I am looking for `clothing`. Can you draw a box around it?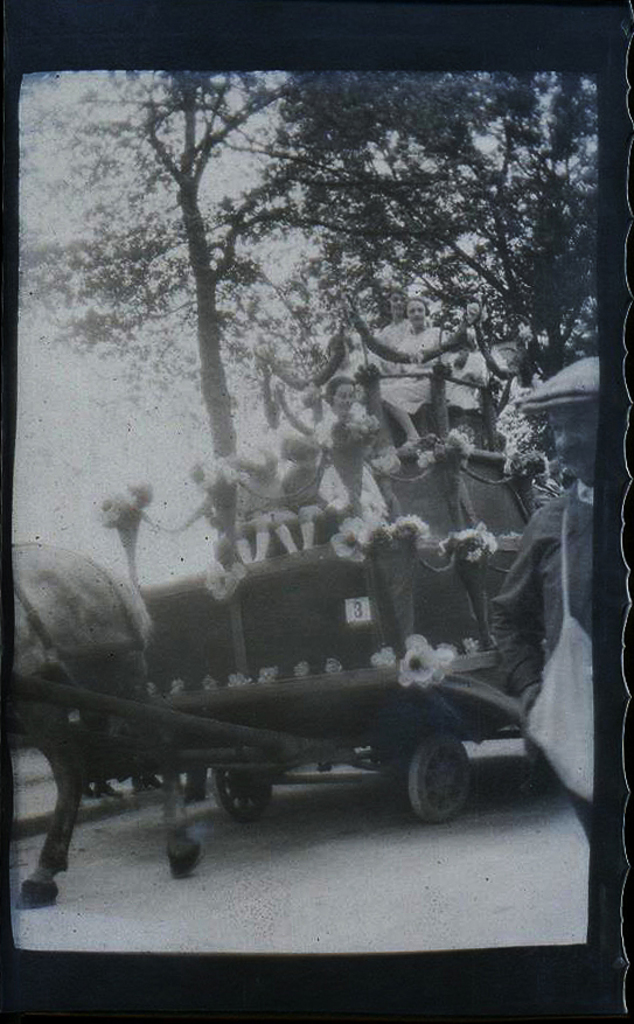
Sure, the bounding box is box(358, 417, 466, 539).
